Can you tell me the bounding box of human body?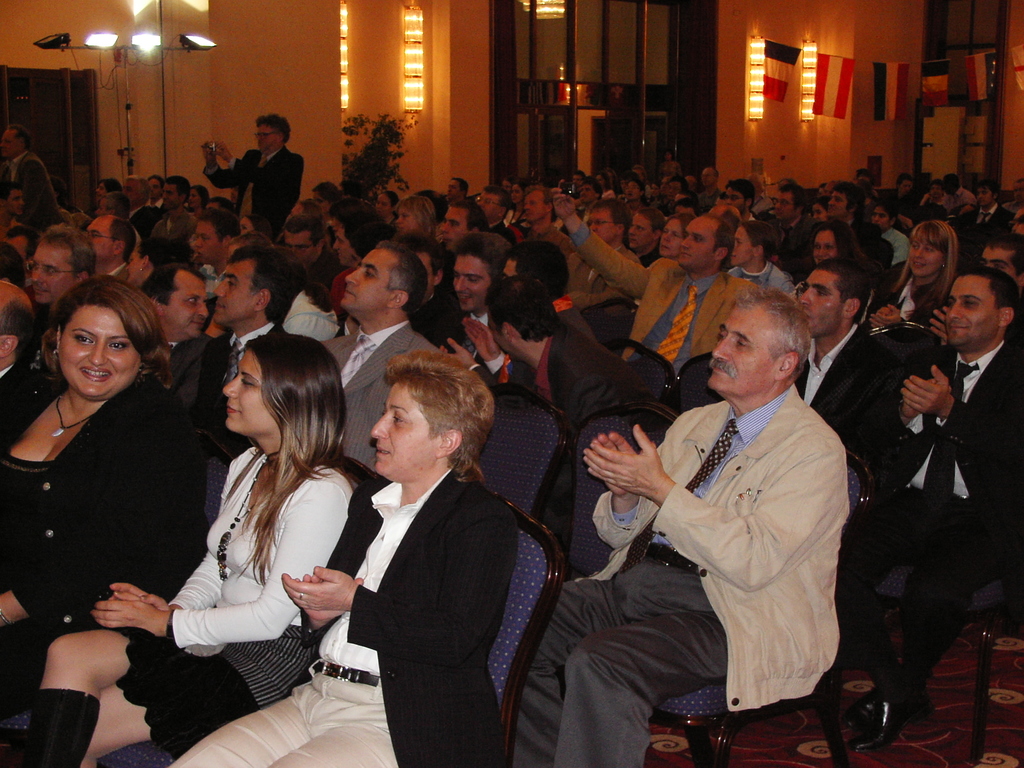
box=[61, 282, 312, 752].
